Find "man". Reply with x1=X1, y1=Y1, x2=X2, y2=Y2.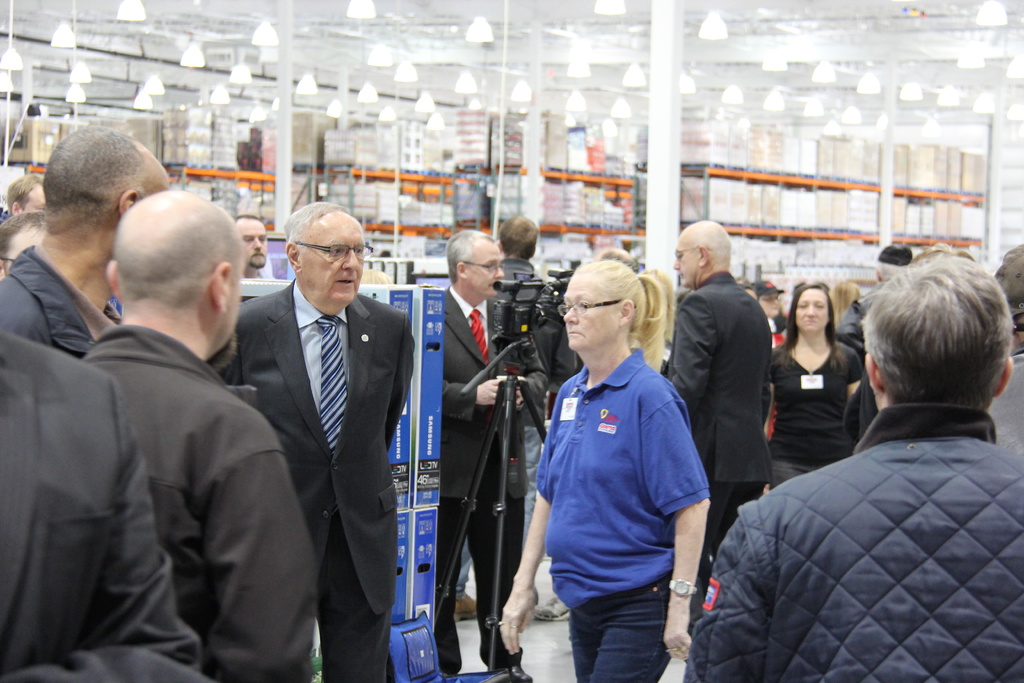
x1=479, y1=219, x2=541, y2=329.
